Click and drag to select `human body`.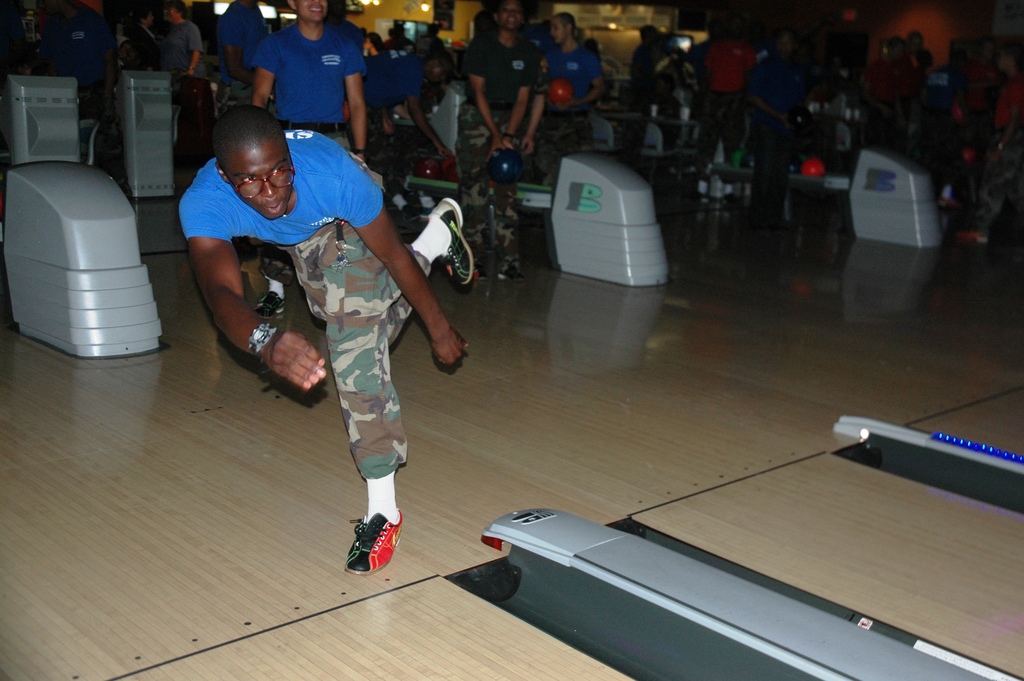
Selection: x1=251, y1=30, x2=366, y2=327.
